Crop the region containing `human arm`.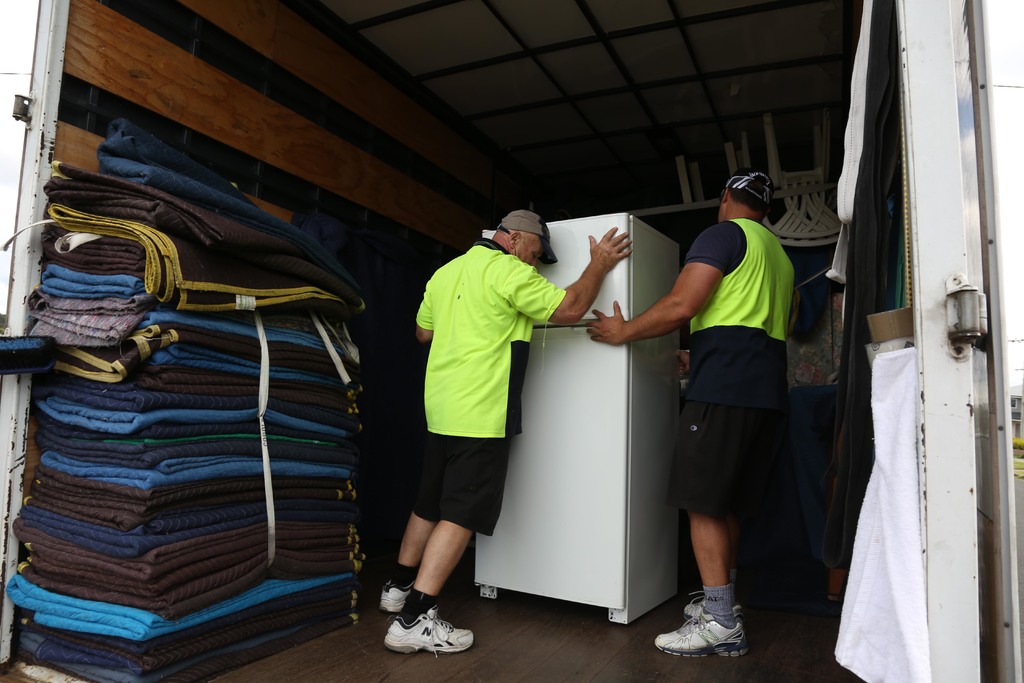
Crop region: <region>411, 276, 436, 341</region>.
